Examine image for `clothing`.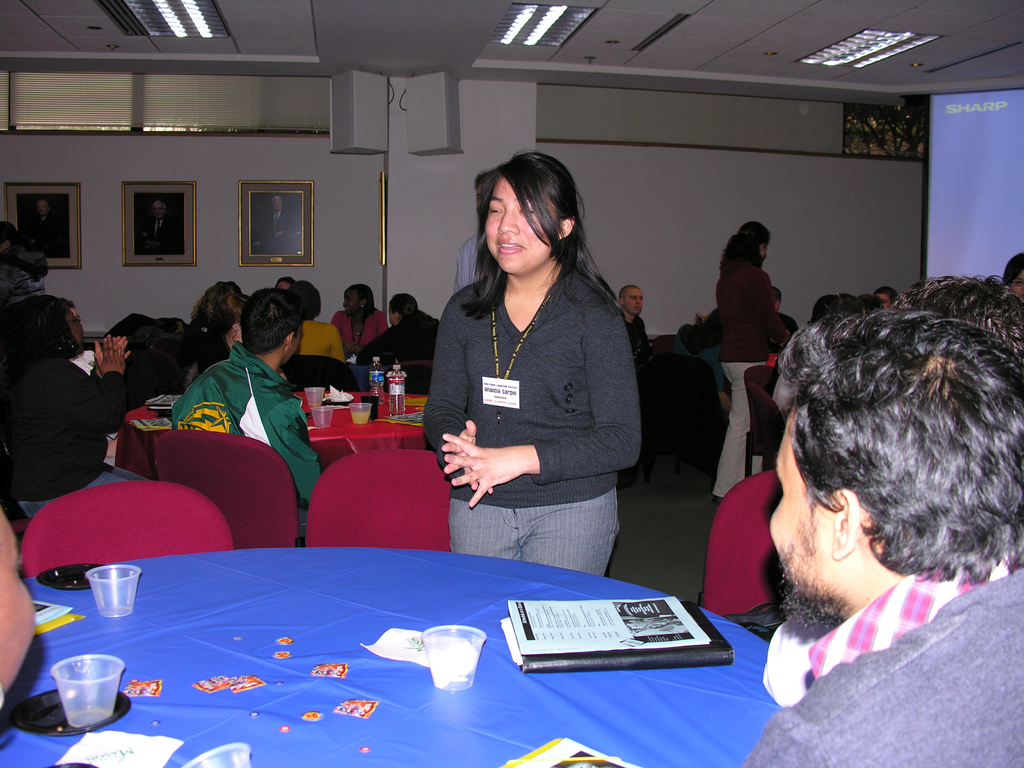
Examination result: [24, 212, 69, 258].
